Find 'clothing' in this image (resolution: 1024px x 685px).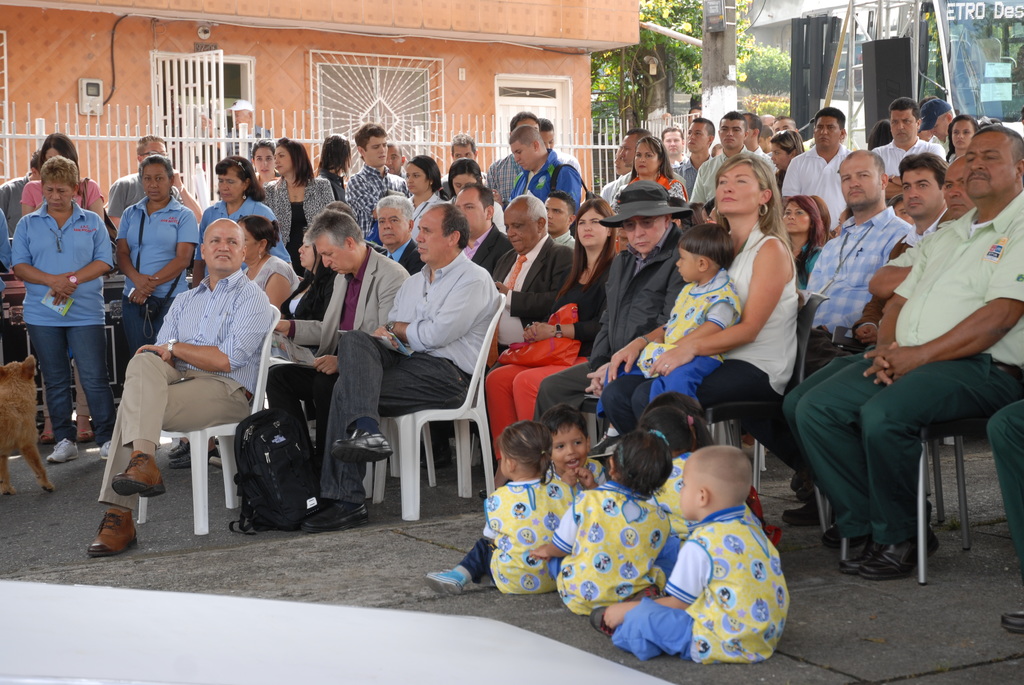
pyautogui.locateOnScreen(604, 219, 800, 443).
